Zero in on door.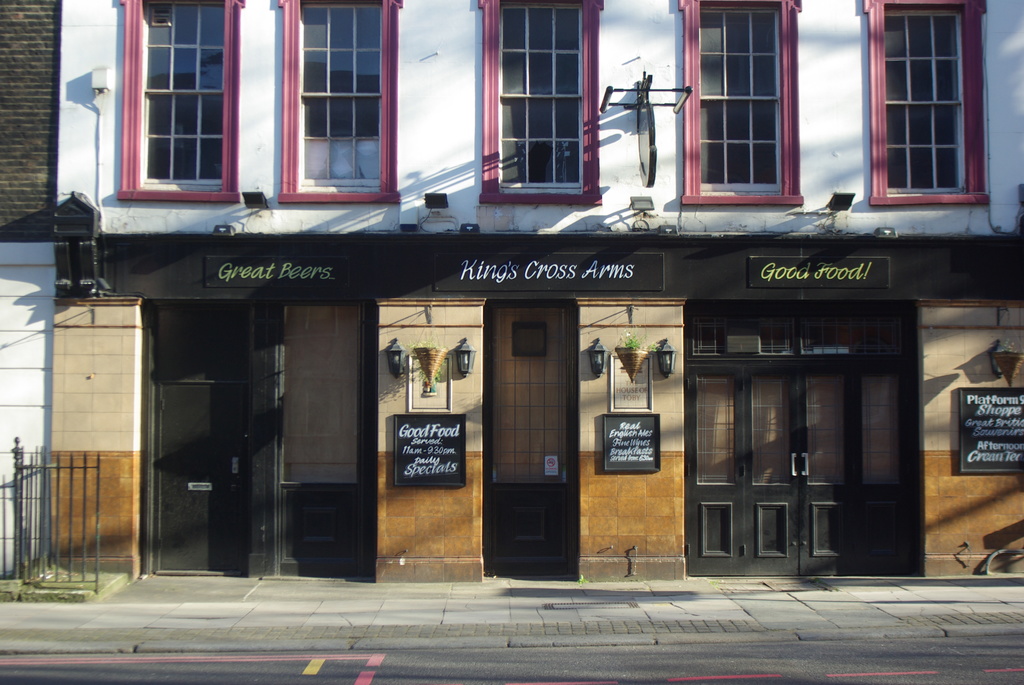
Zeroed in: crop(154, 382, 248, 576).
